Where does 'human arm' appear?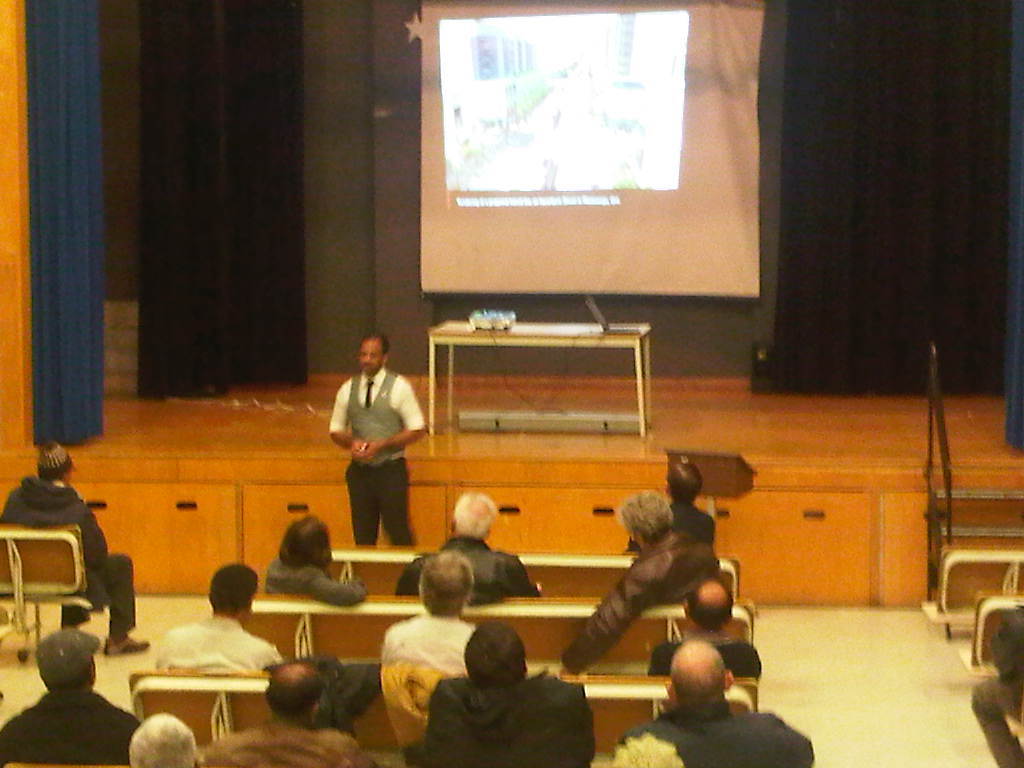
Appears at 393:555:429:598.
